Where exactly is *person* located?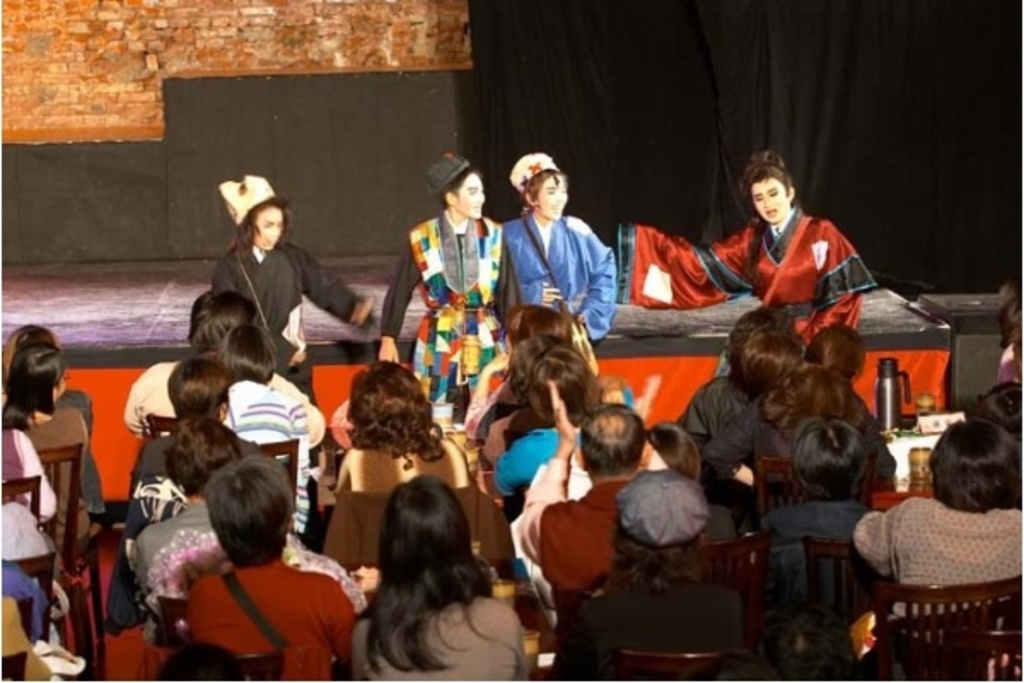
Its bounding box is 845/418/1022/620.
